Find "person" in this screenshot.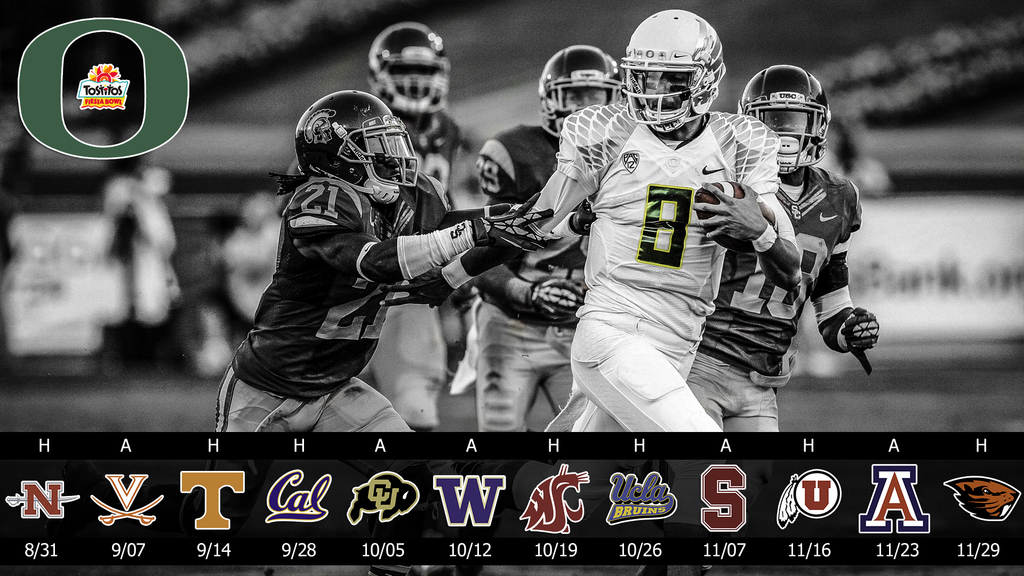
The bounding box for "person" is 364 20 468 433.
